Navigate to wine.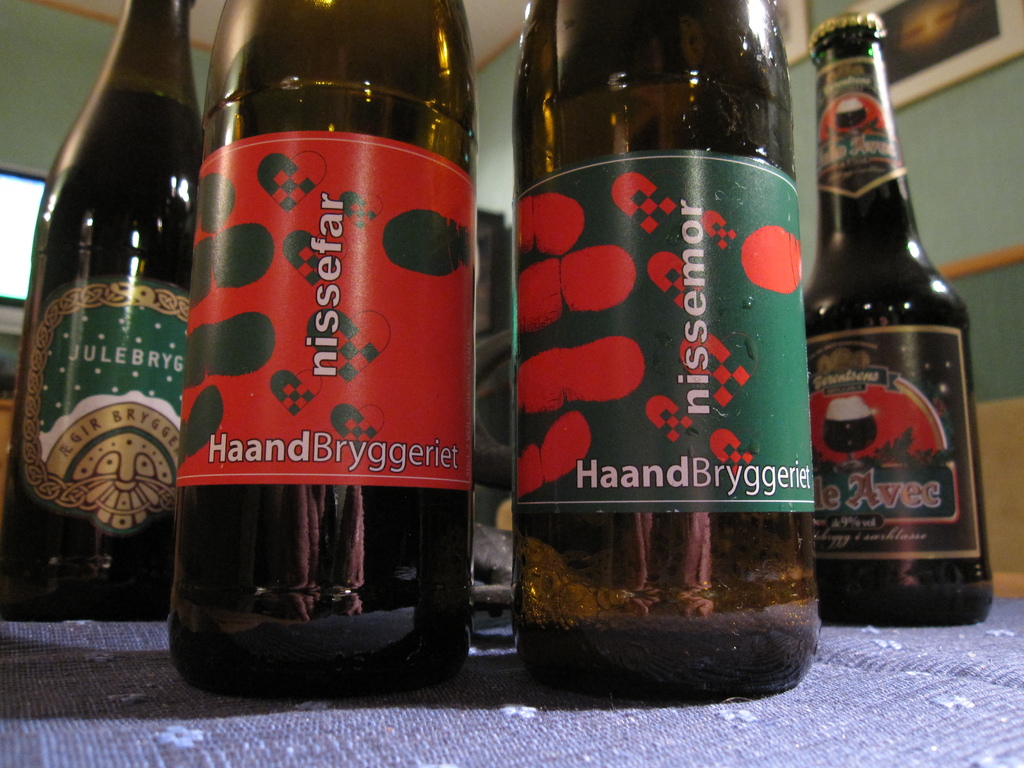
Navigation target: {"x1": 0, "y1": 0, "x2": 180, "y2": 622}.
